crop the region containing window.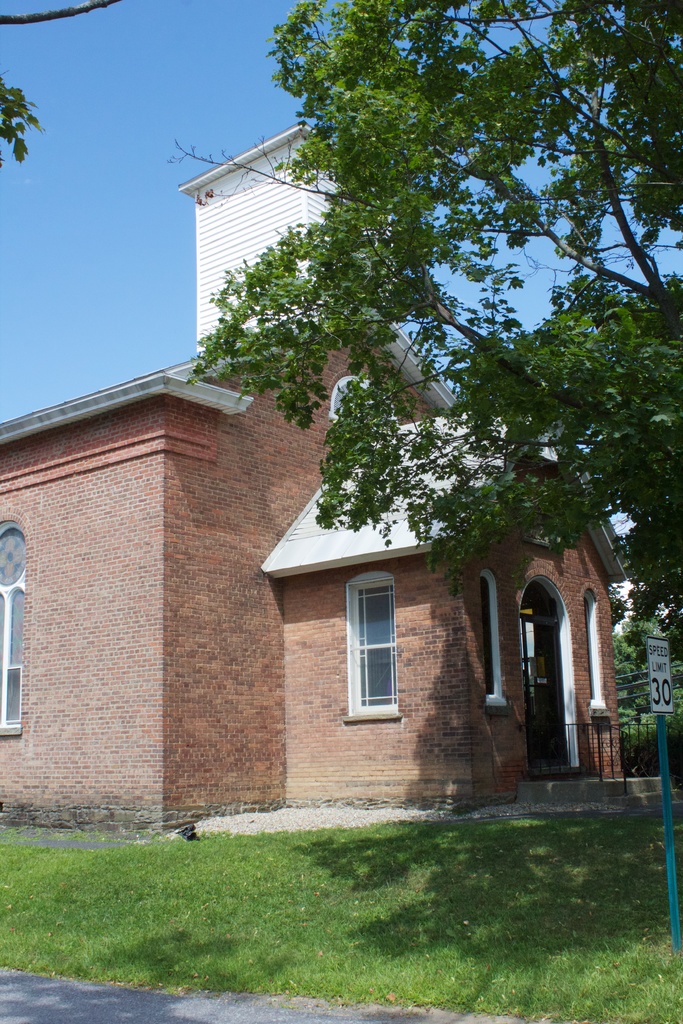
Crop region: {"left": 477, "top": 569, "right": 500, "bottom": 707}.
